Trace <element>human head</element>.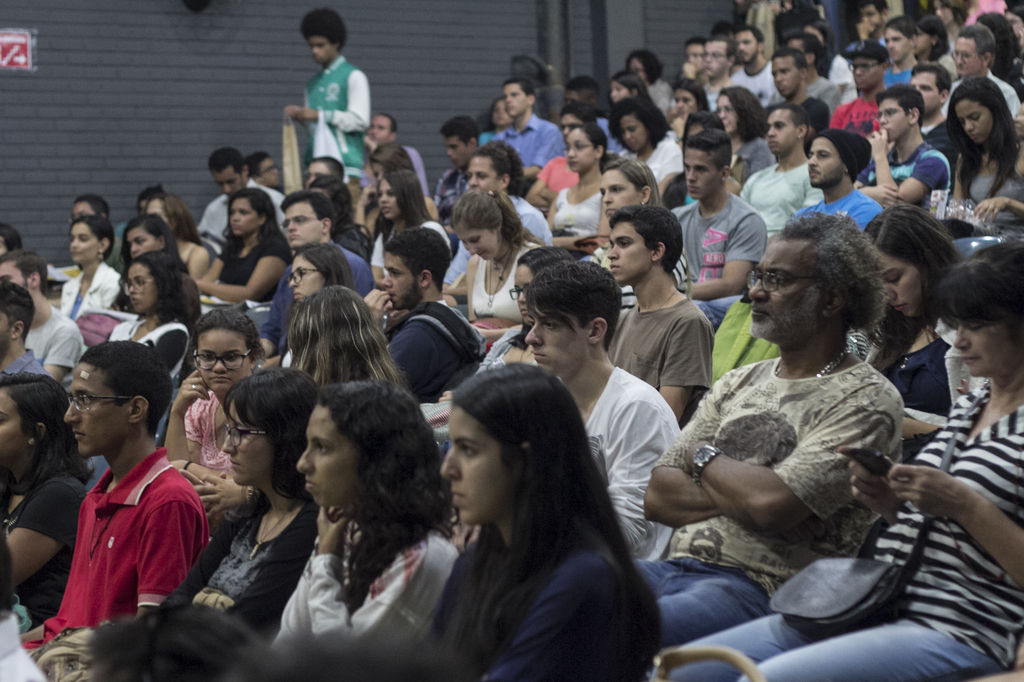
Traced to (left=135, top=185, right=163, bottom=211).
